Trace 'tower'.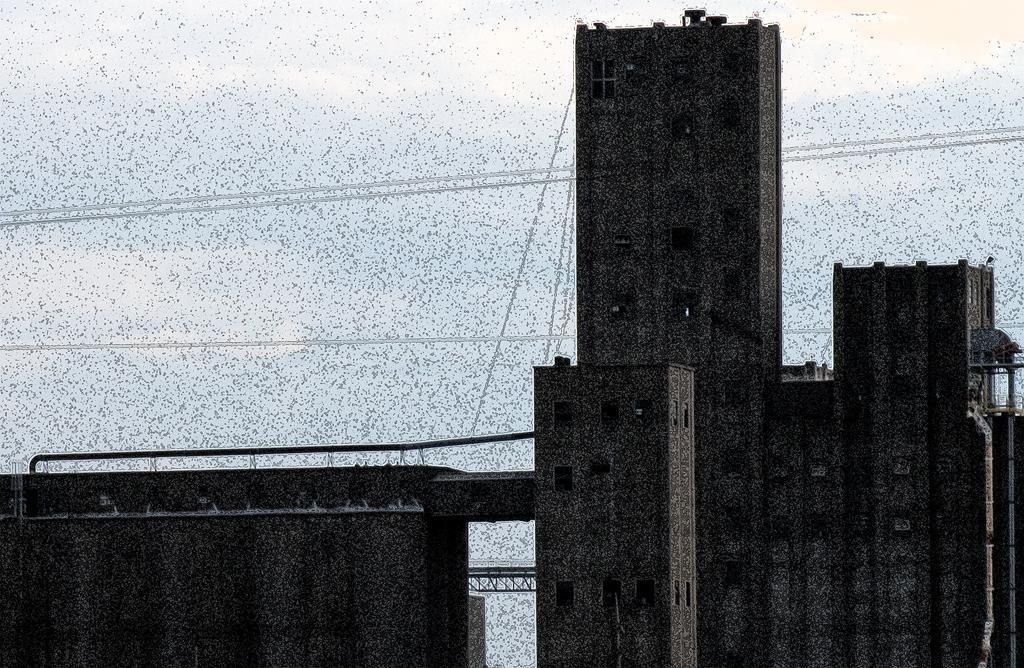
Traced to select_region(535, 357, 698, 667).
